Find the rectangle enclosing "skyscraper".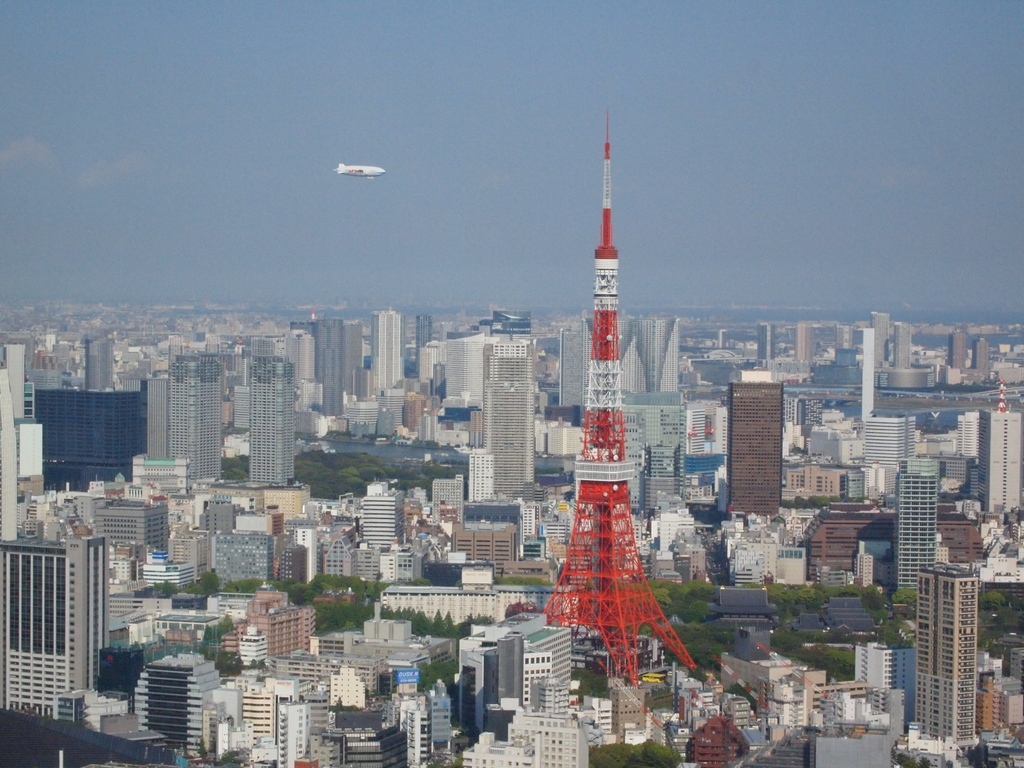
select_region(277, 327, 319, 408).
